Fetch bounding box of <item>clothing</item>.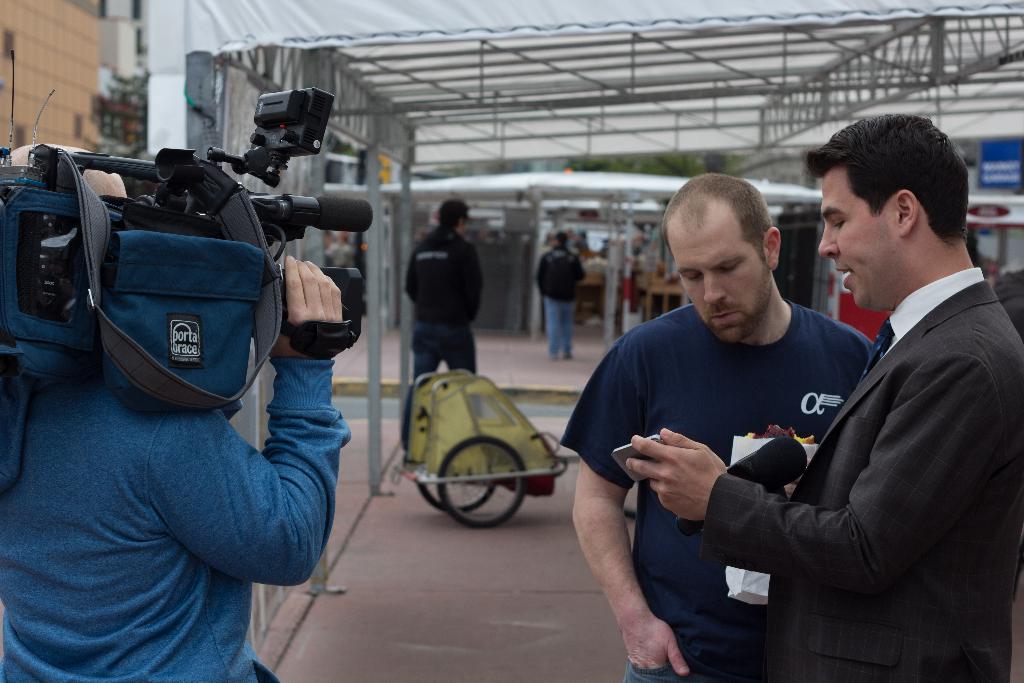
Bbox: <bbox>995, 277, 1023, 325</bbox>.
